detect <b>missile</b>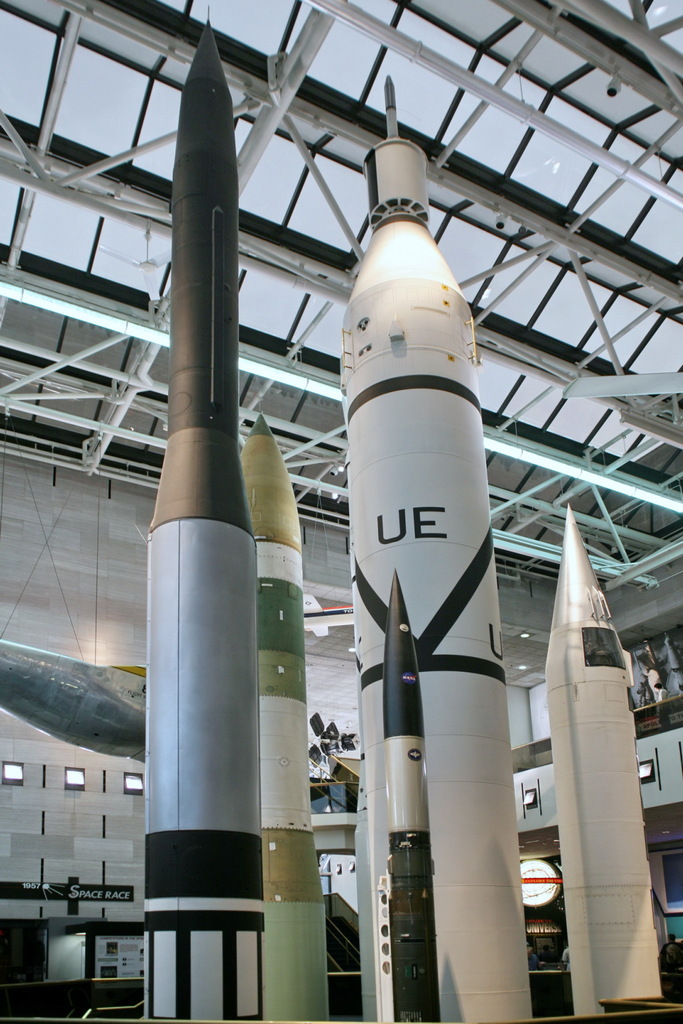
{"left": 553, "top": 507, "right": 666, "bottom": 1018}
